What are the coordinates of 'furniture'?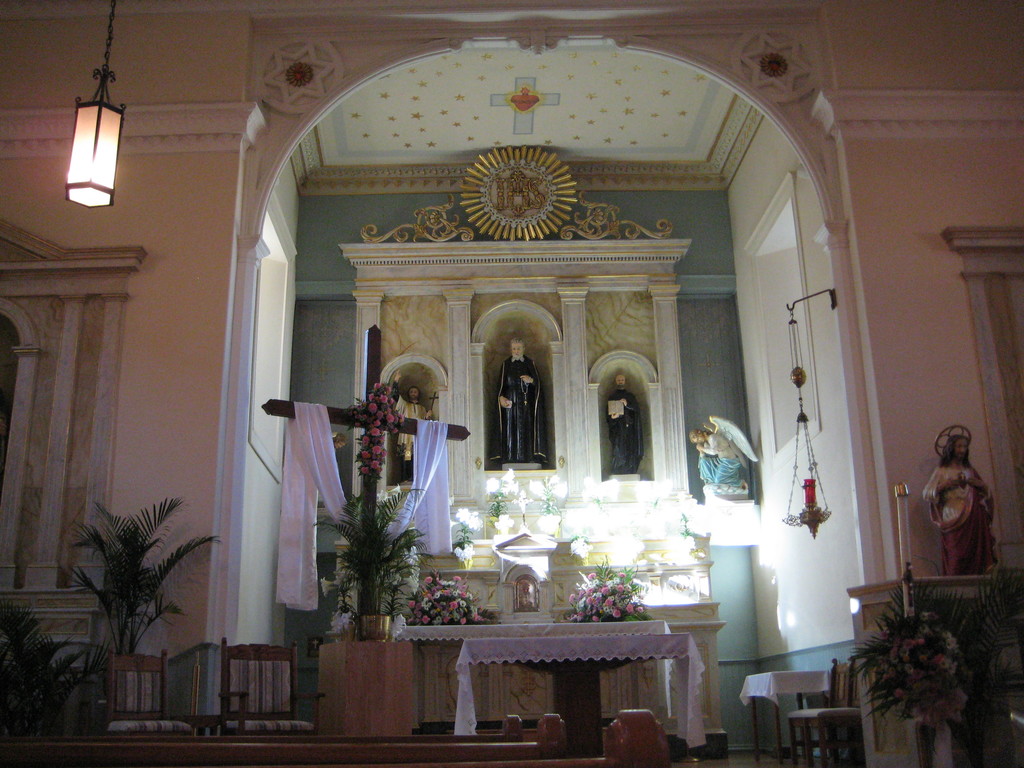
<bbox>740, 668, 835, 764</bbox>.
